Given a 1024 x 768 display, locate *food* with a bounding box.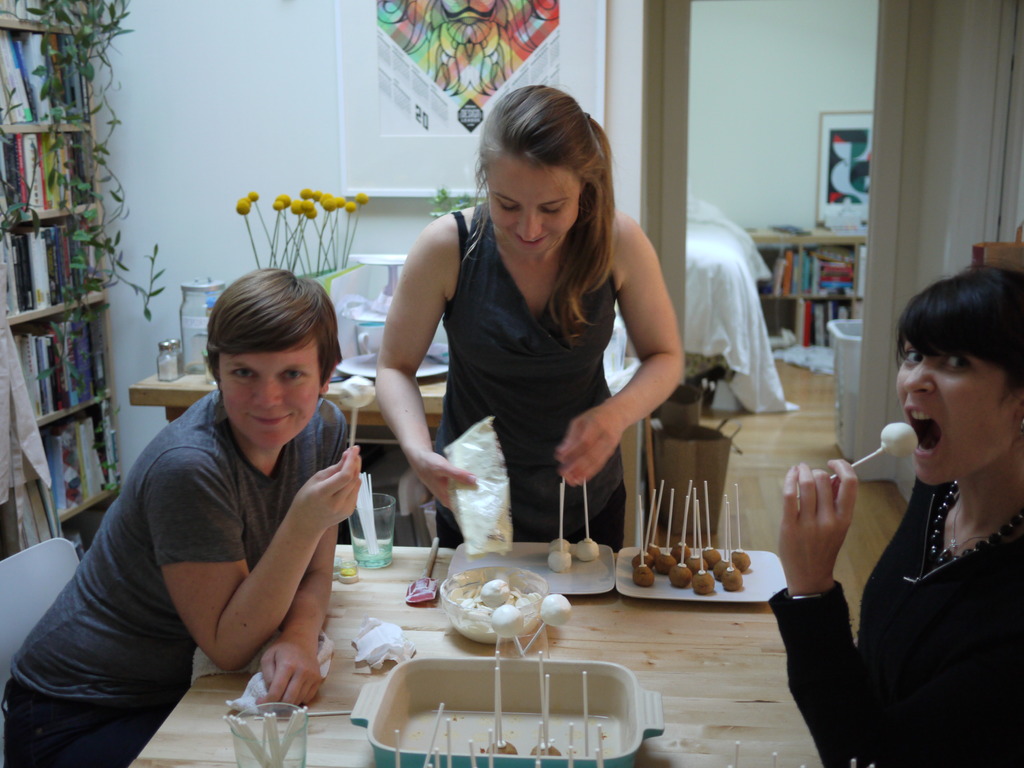
Located: 634/552/652/569.
